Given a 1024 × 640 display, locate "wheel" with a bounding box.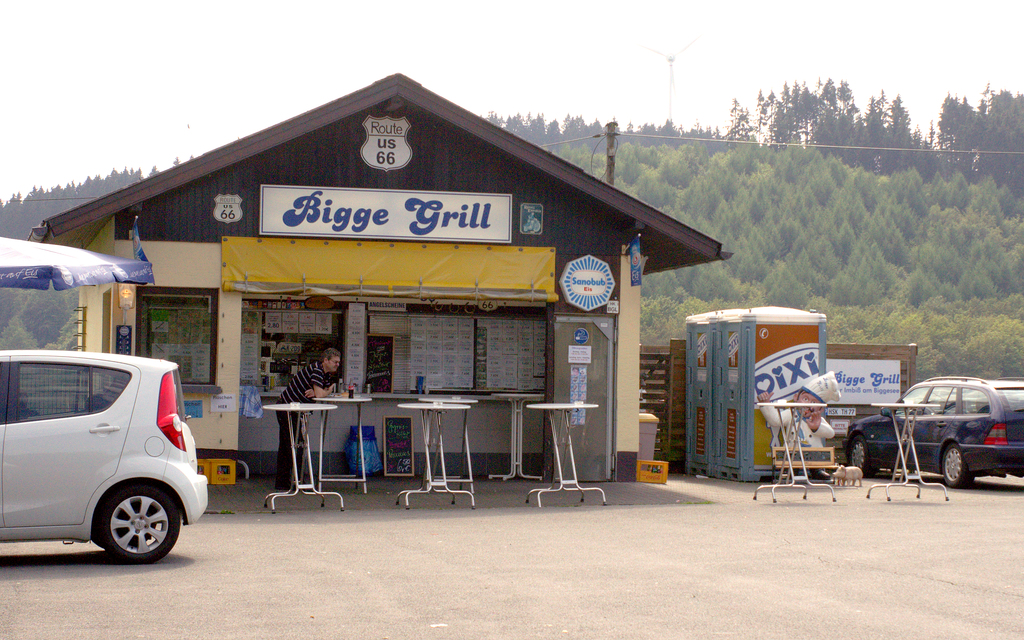
Located: <region>936, 448, 977, 491</region>.
